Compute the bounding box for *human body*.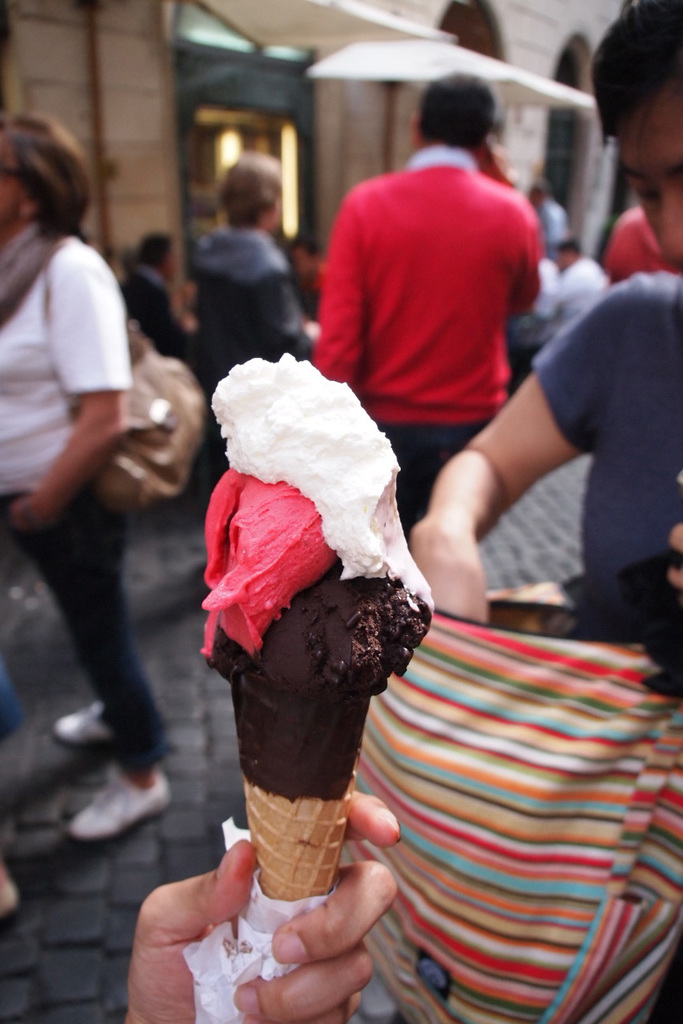
Rect(538, 195, 570, 247).
